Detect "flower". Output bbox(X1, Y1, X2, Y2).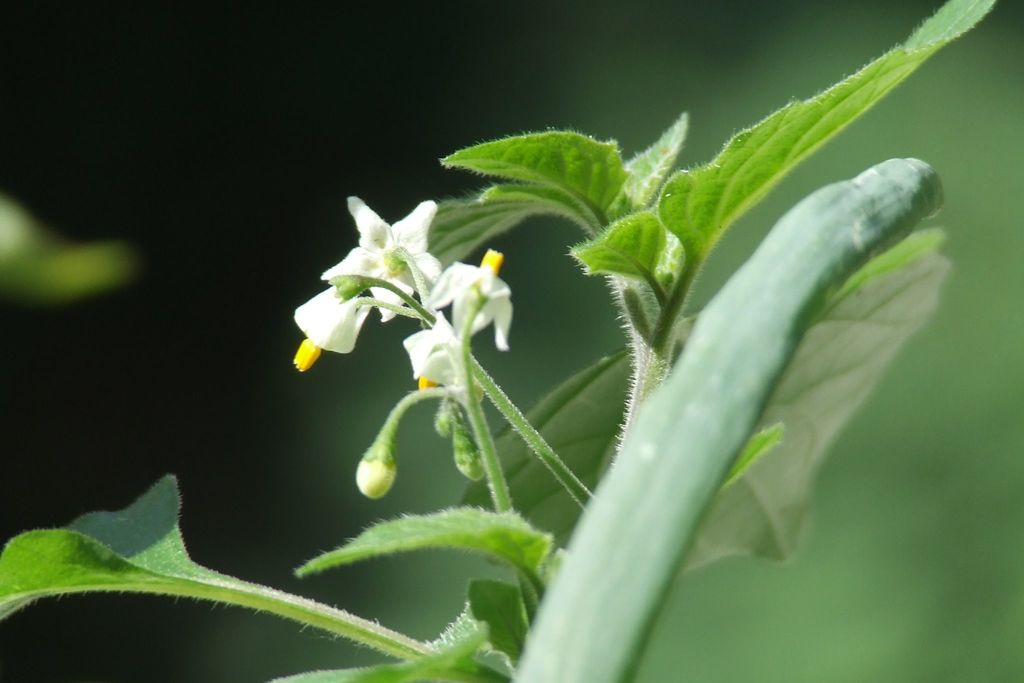
bbox(296, 285, 382, 375).
